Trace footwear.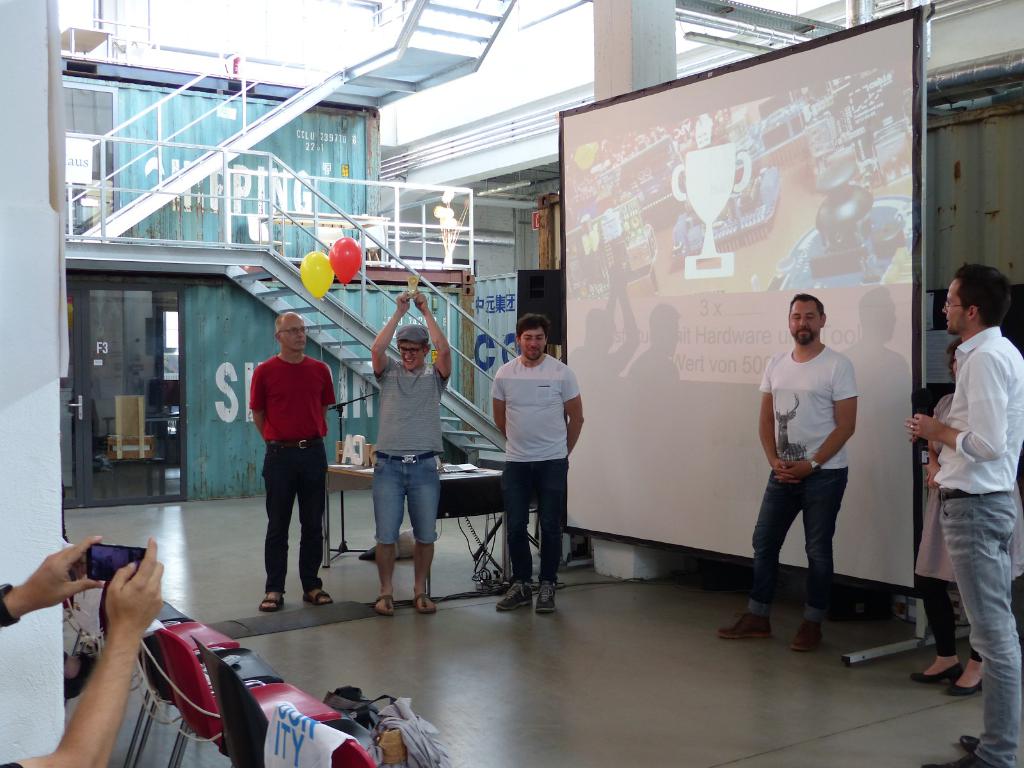
Traced to (536,566,562,610).
